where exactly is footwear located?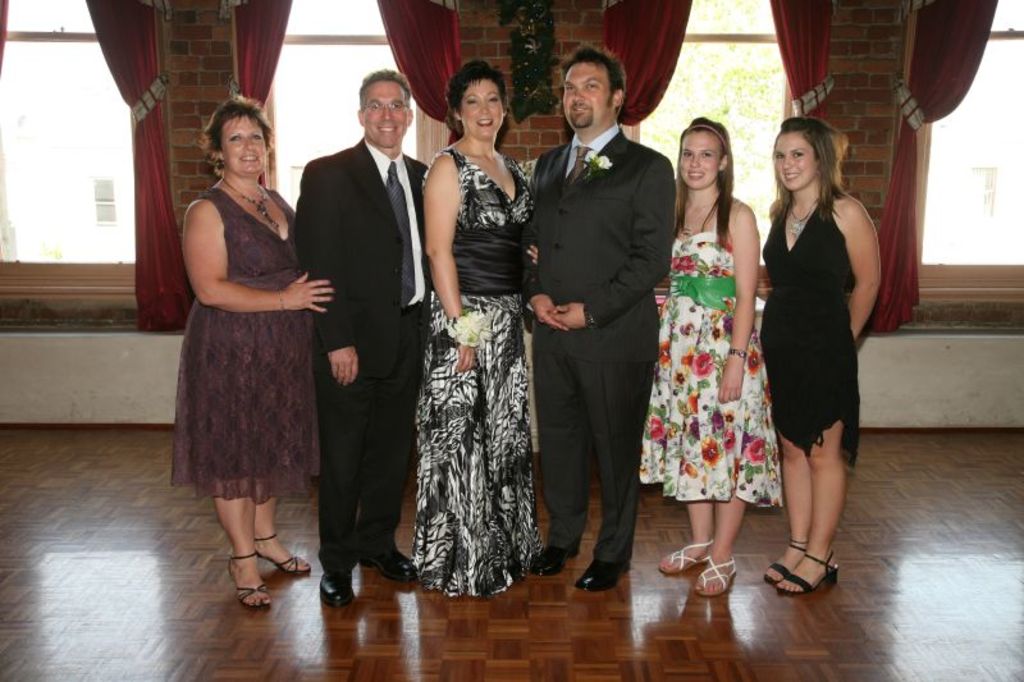
Its bounding box is x1=694, y1=553, x2=737, y2=600.
